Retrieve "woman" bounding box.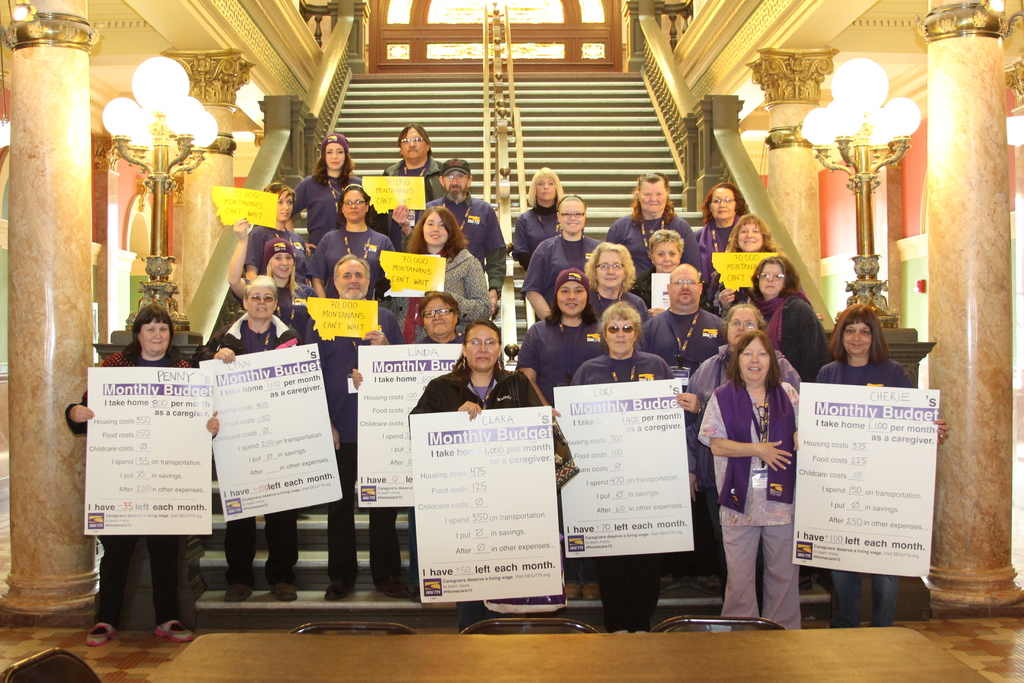
Bounding box: (707,213,770,313).
